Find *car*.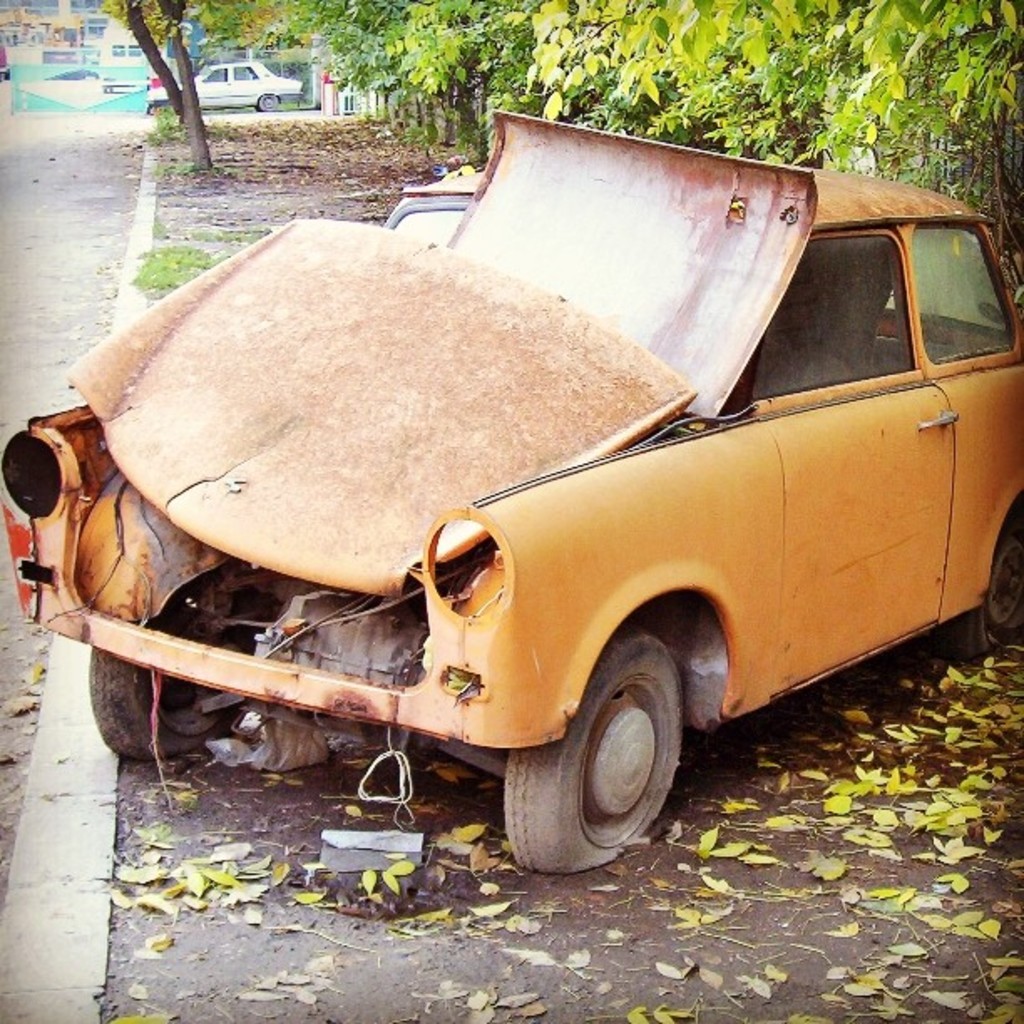
0:112:1022:873.
